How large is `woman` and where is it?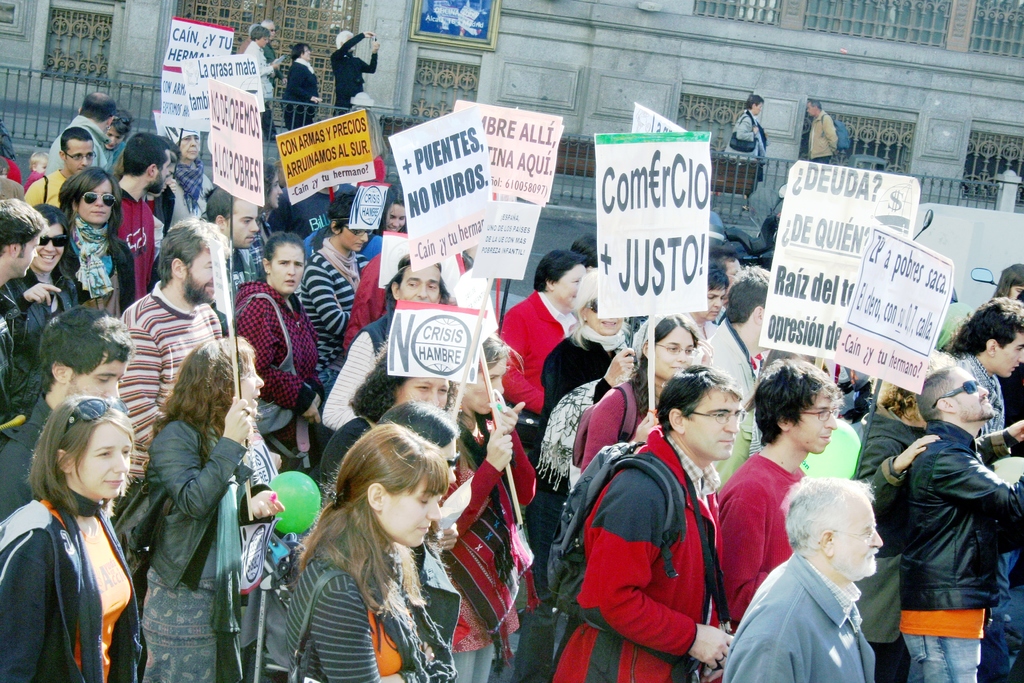
Bounding box: select_region(239, 229, 324, 465).
